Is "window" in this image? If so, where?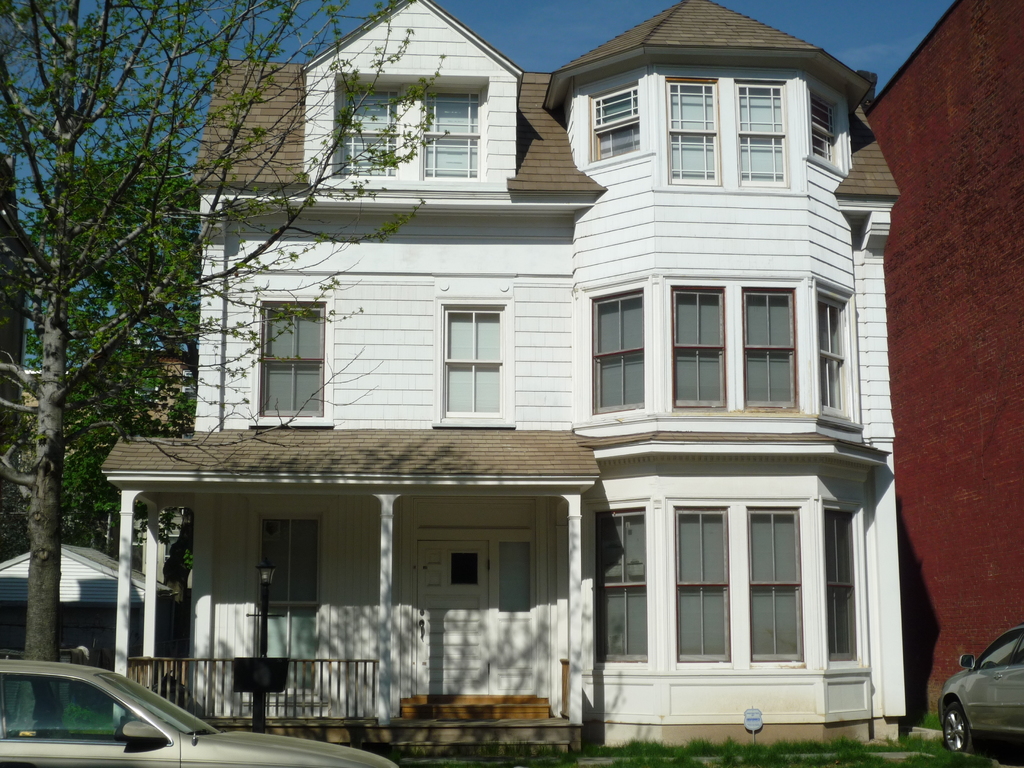
Yes, at {"x1": 746, "y1": 291, "x2": 795, "y2": 410}.
